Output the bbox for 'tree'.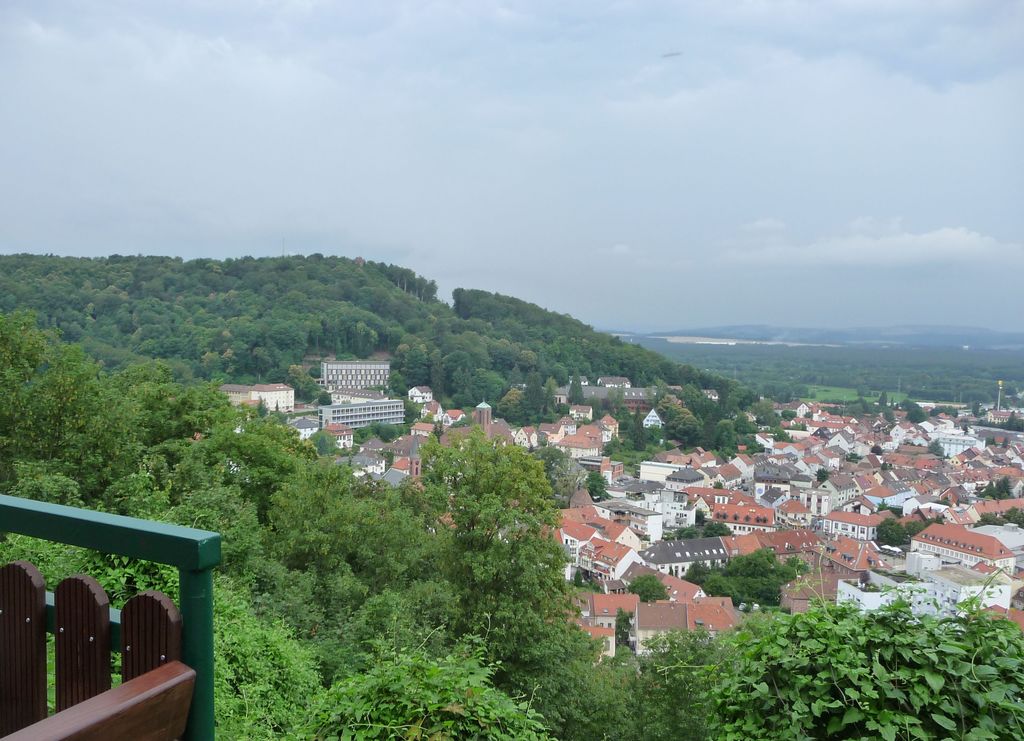
bbox=[974, 399, 982, 419].
